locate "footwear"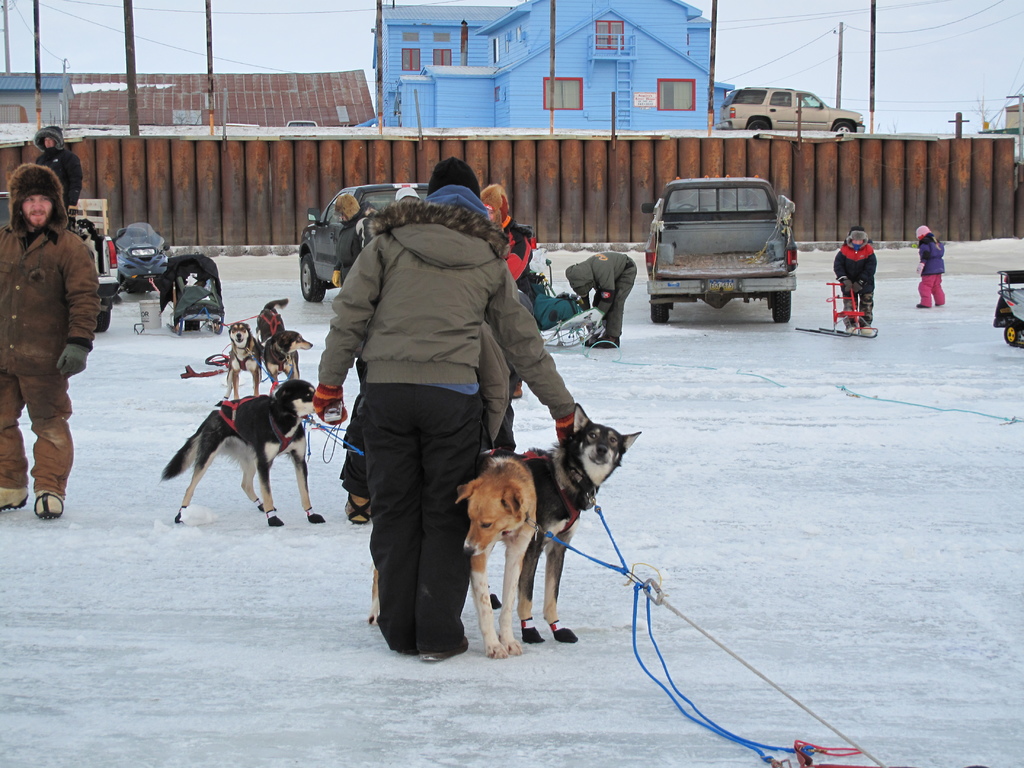
x1=0 y1=482 x2=32 y2=511
